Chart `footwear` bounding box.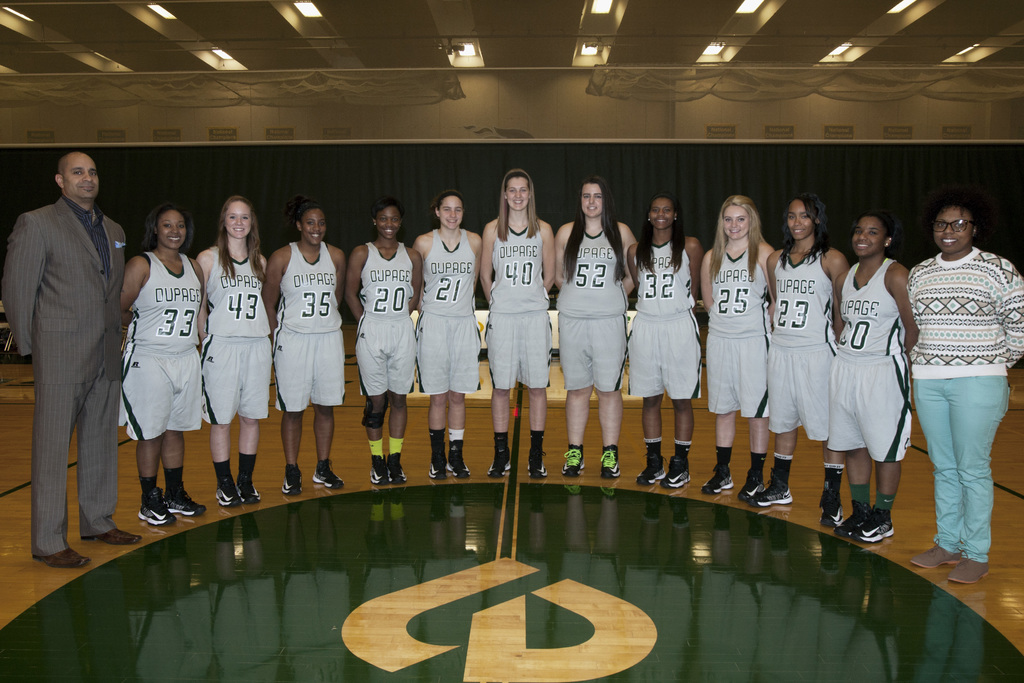
Charted: 282 463 303 494.
